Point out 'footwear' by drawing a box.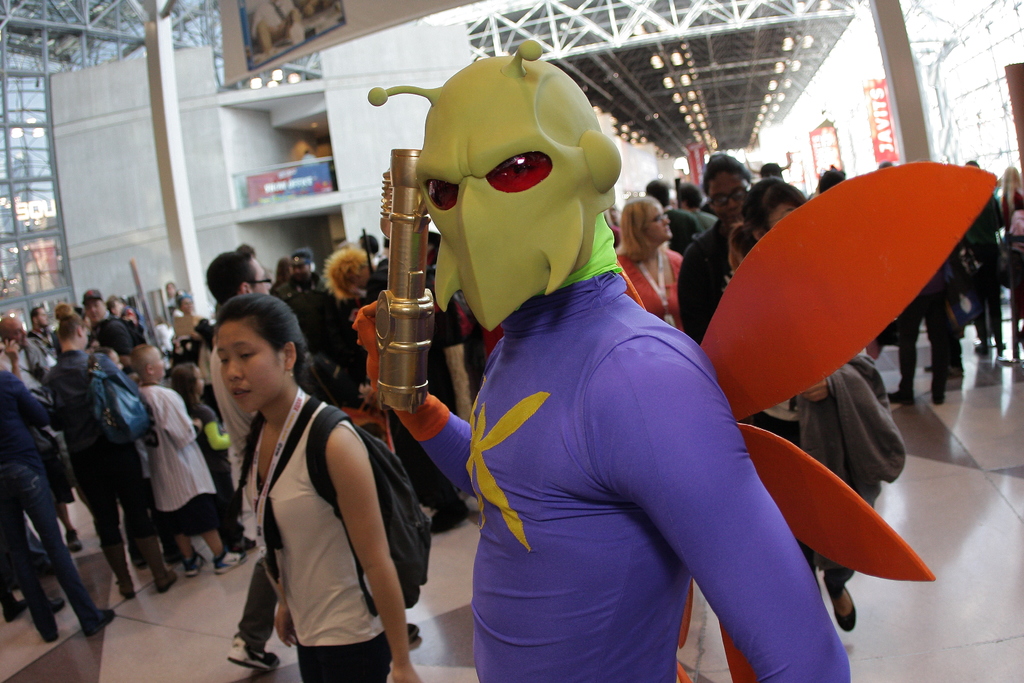
<bbox>185, 544, 211, 577</bbox>.
